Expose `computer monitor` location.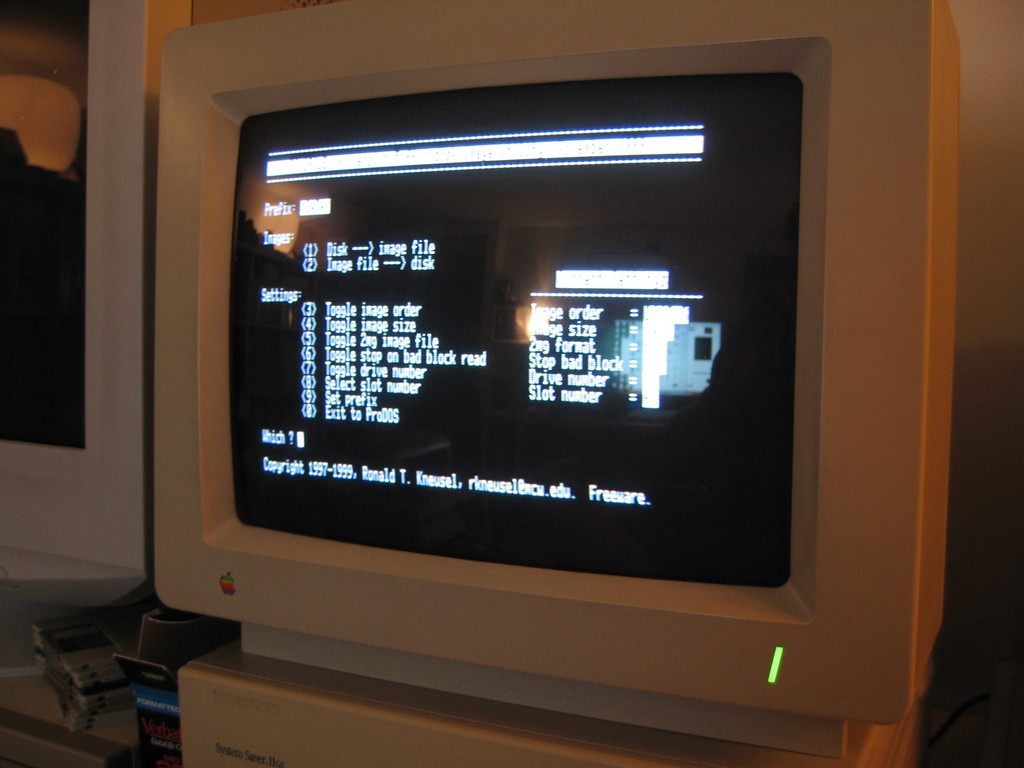
Exposed at pyautogui.locateOnScreen(141, 43, 866, 698).
